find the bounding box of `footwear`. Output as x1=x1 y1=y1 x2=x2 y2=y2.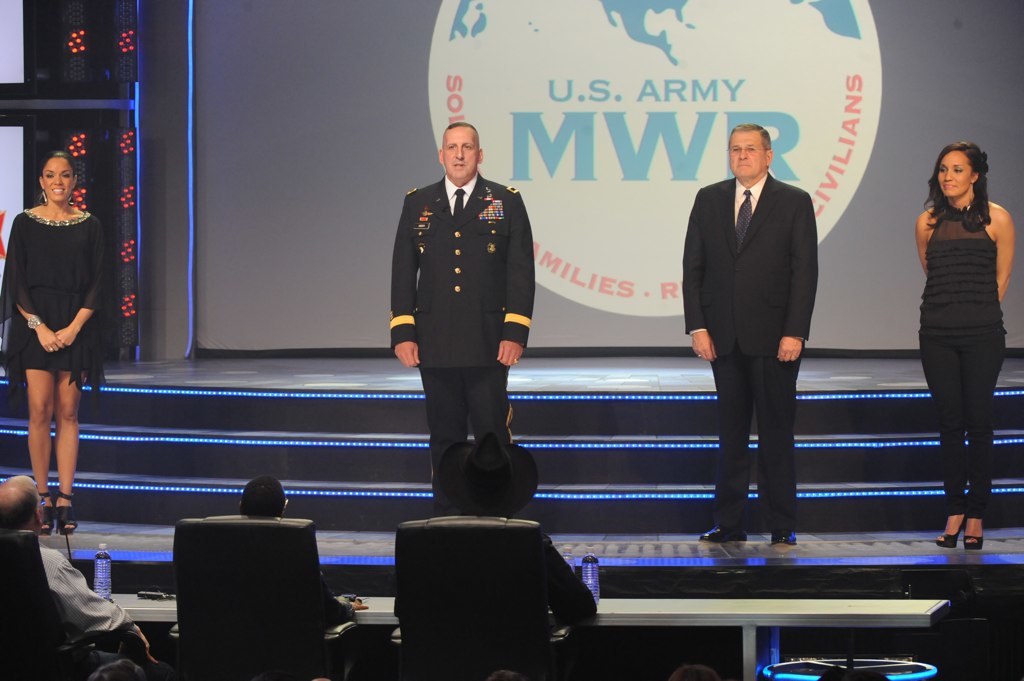
x1=699 y1=521 x2=743 y2=542.
